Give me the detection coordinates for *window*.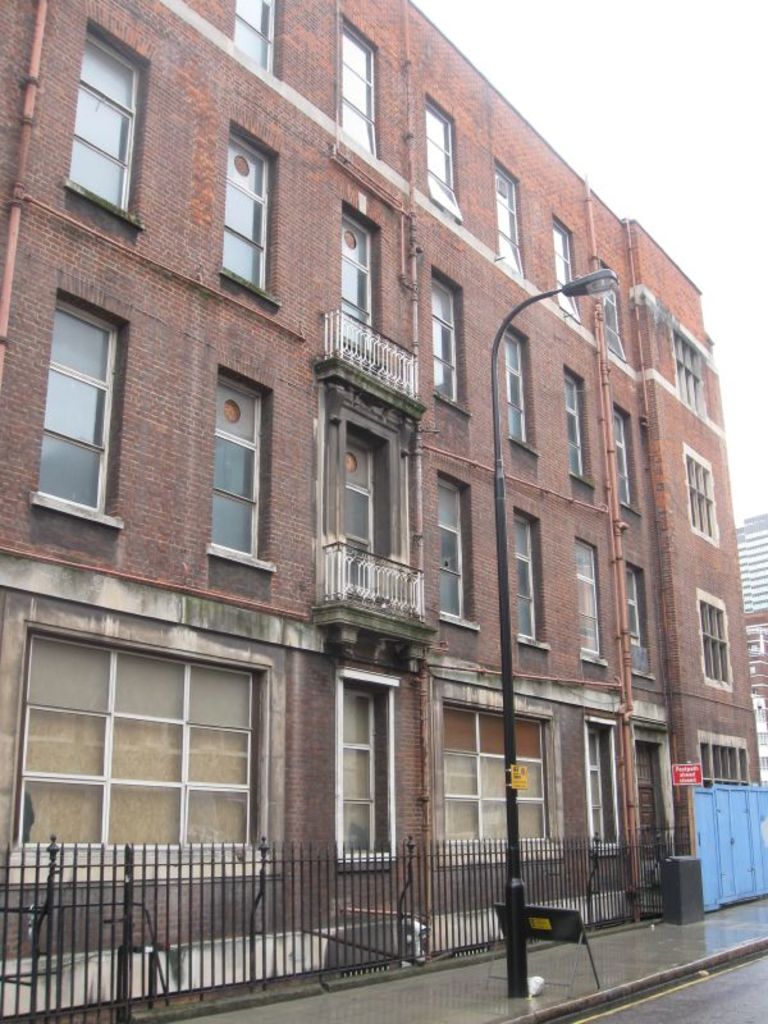
(564,367,588,480).
